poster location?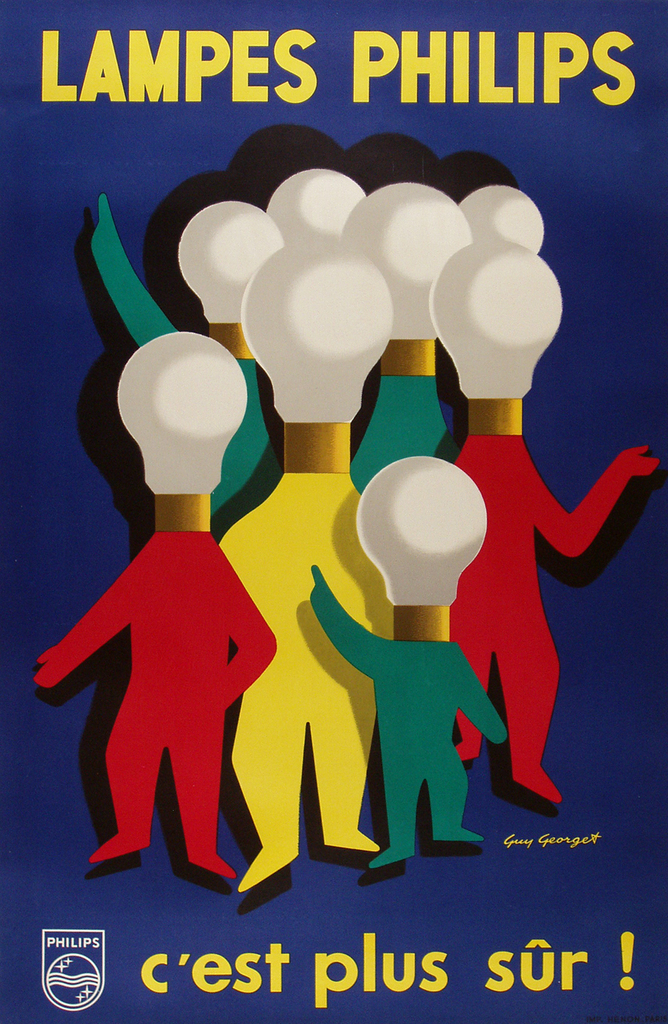
0 0 667 1023
